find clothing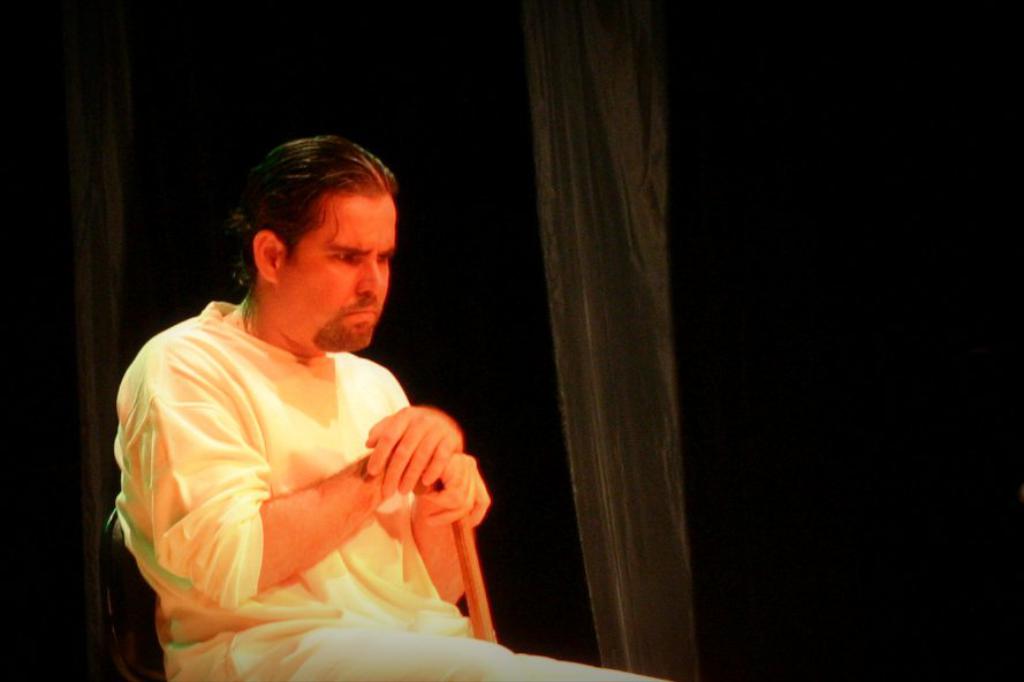
115, 293, 635, 681
